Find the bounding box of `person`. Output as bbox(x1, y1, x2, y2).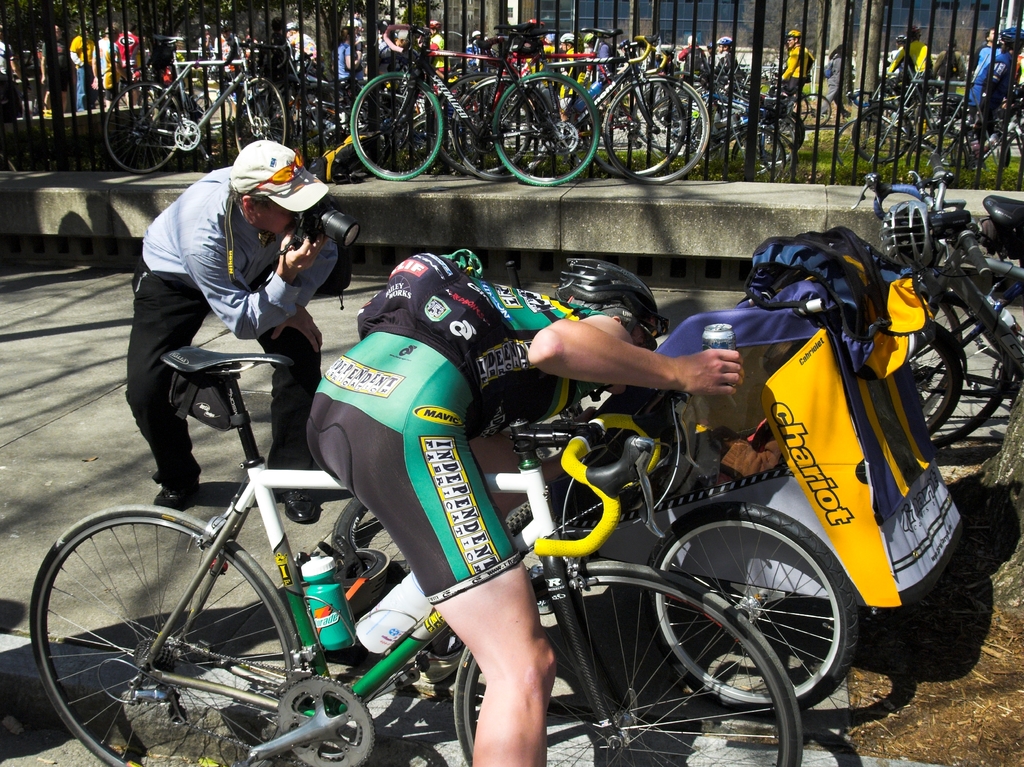
bbox(888, 26, 928, 82).
